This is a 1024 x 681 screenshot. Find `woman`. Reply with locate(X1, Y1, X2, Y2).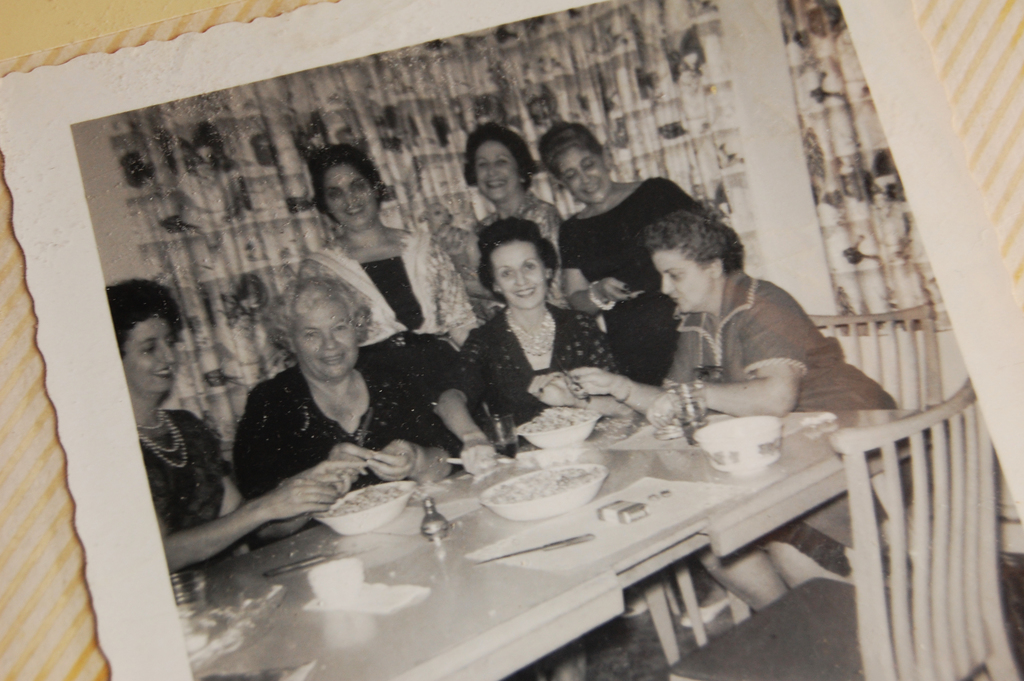
locate(101, 281, 365, 571).
